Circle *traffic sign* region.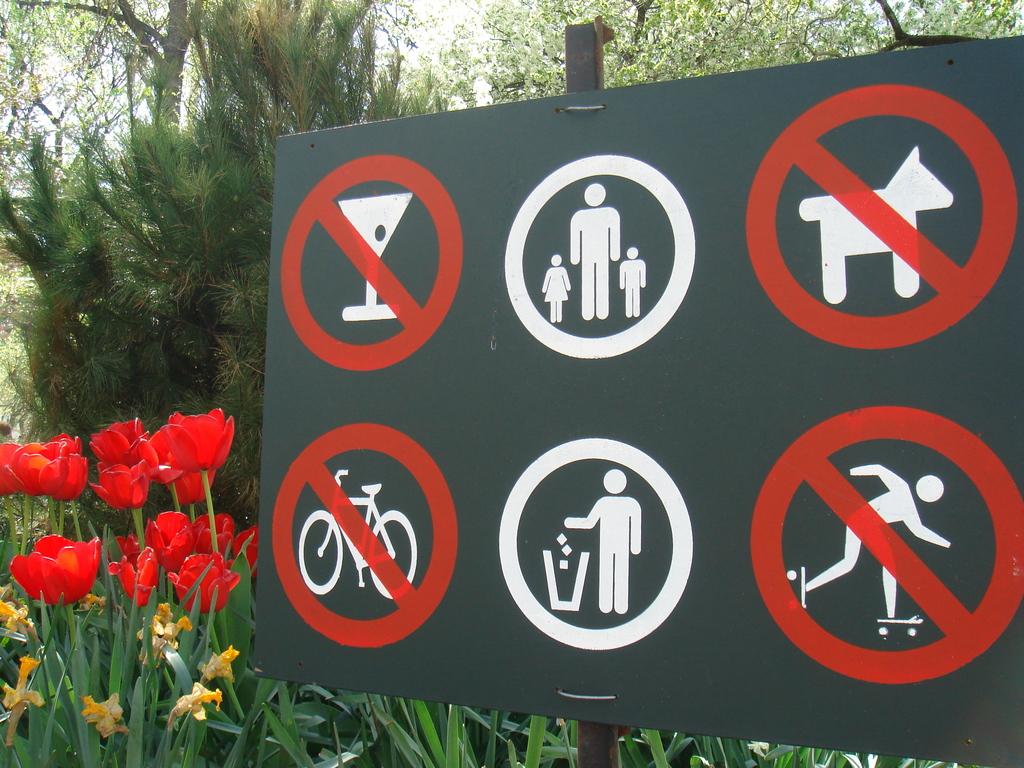
Region: {"left": 257, "top": 37, "right": 1023, "bottom": 767}.
